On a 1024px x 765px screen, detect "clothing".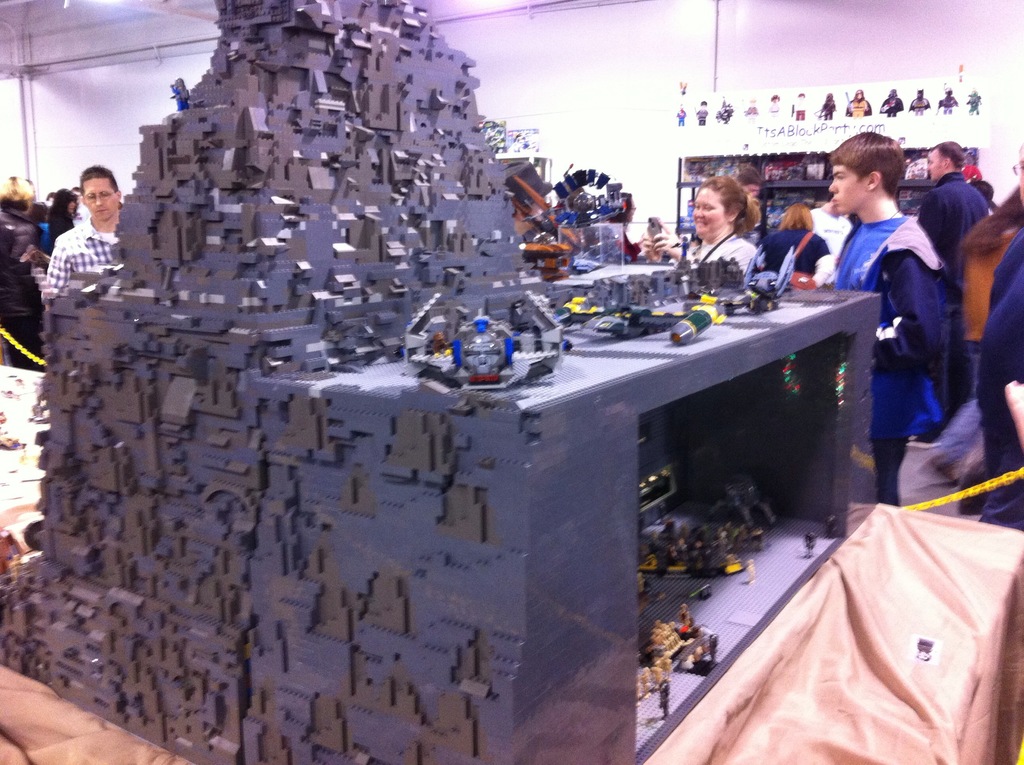
(x1=676, y1=109, x2=688, y2=124).
